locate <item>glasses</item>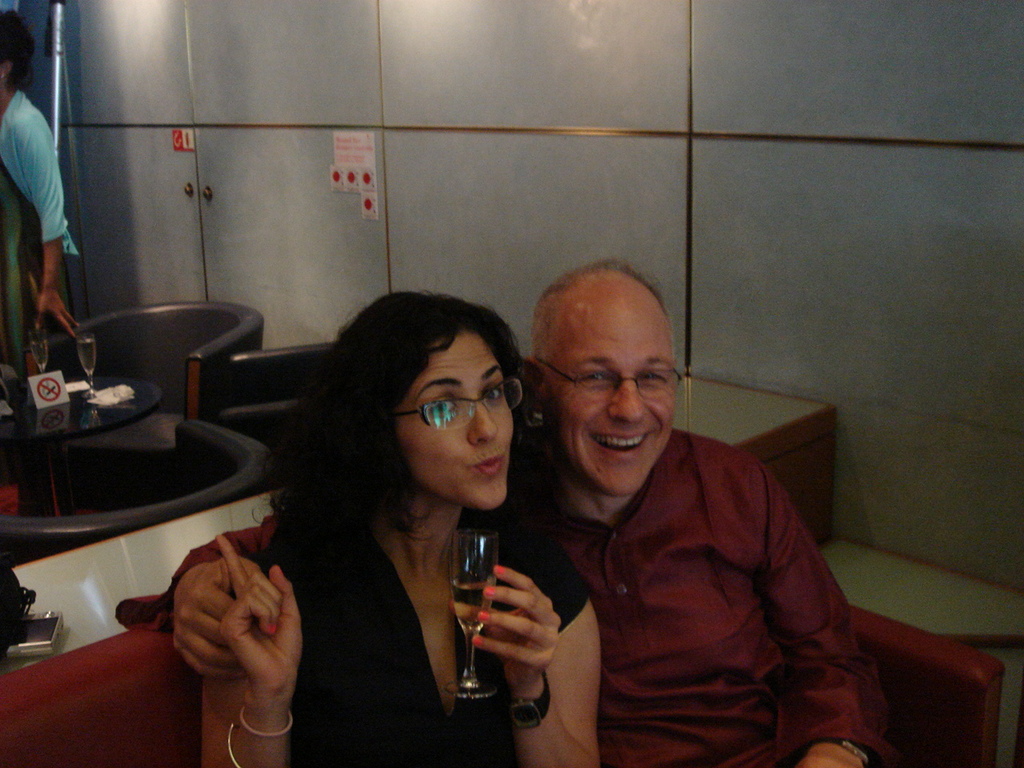
x1=391, y1=390, x2=525, y2=448
